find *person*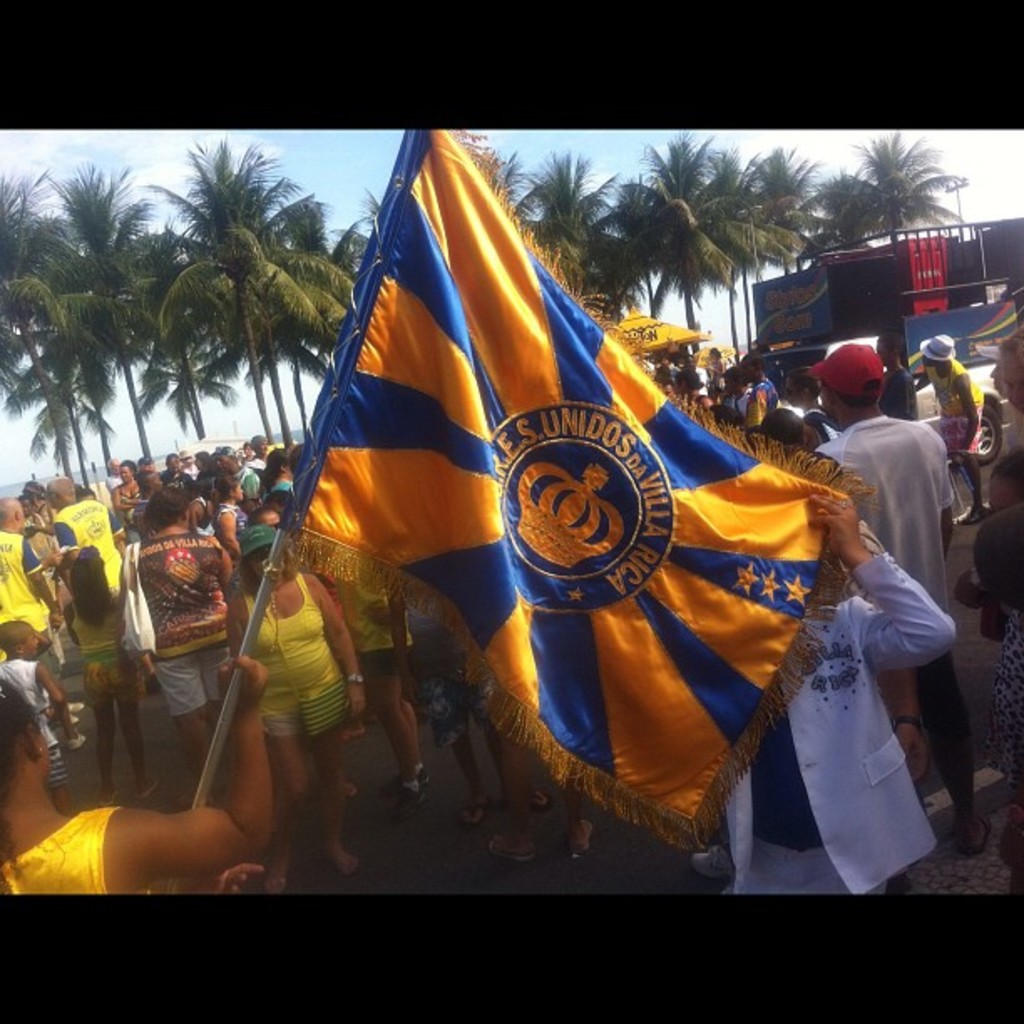
[left=243, top=435, right=276, bottom=477]
